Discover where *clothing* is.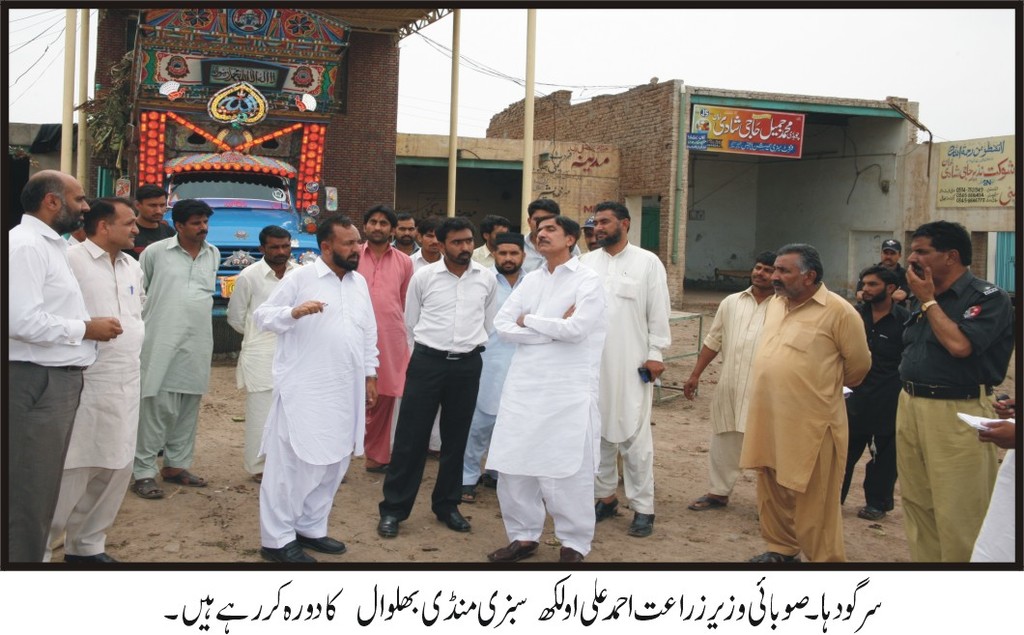
Discovered at <box>703,279,767,506</box>.
